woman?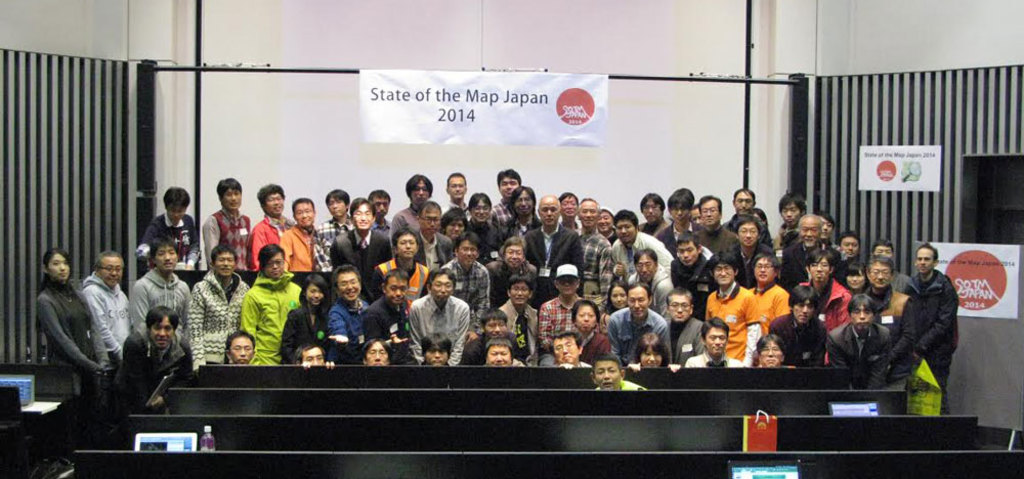
bbox=(609, 280, 630, 312)
